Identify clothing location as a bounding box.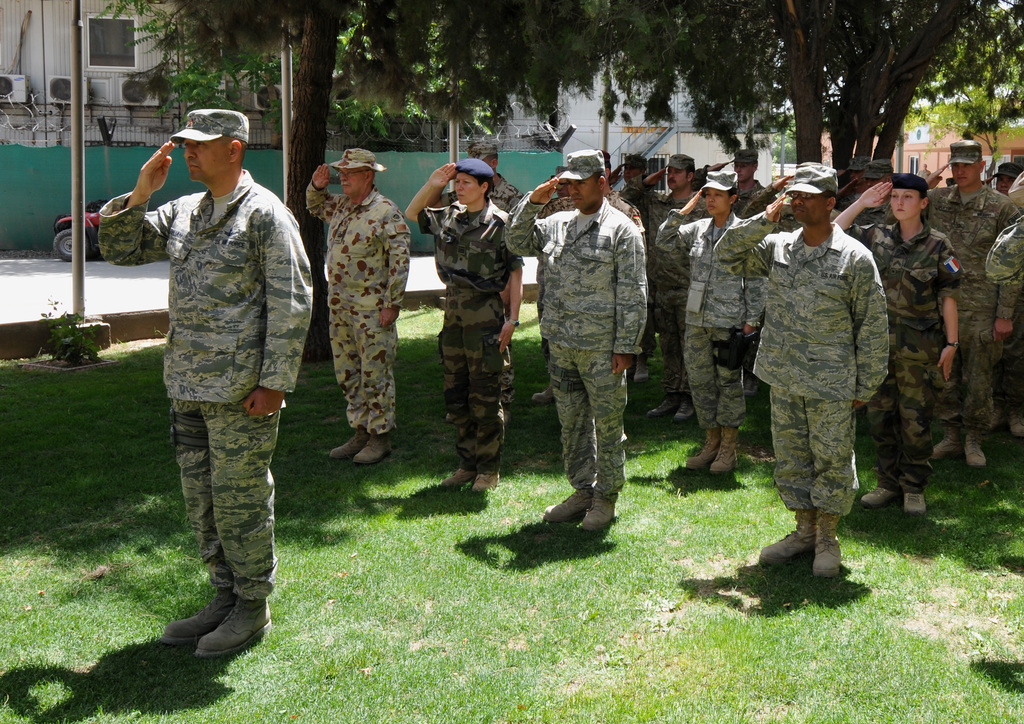
pyautogui.locateOnScreen(440, 178, 525, 251).
